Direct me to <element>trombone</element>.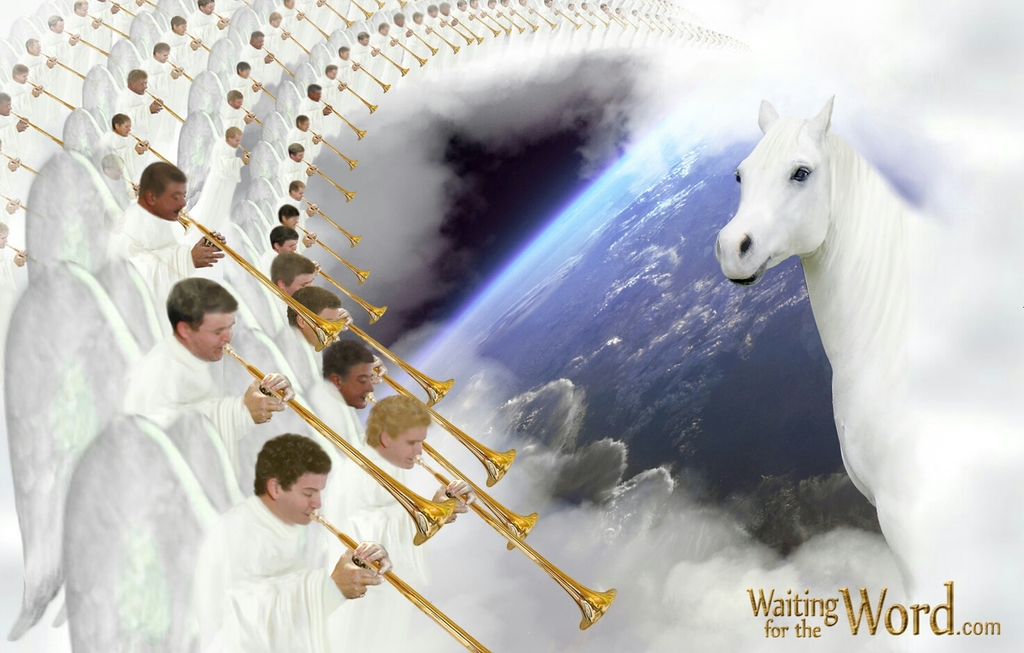
Direction: select_region(389, 38, 422, 60).
